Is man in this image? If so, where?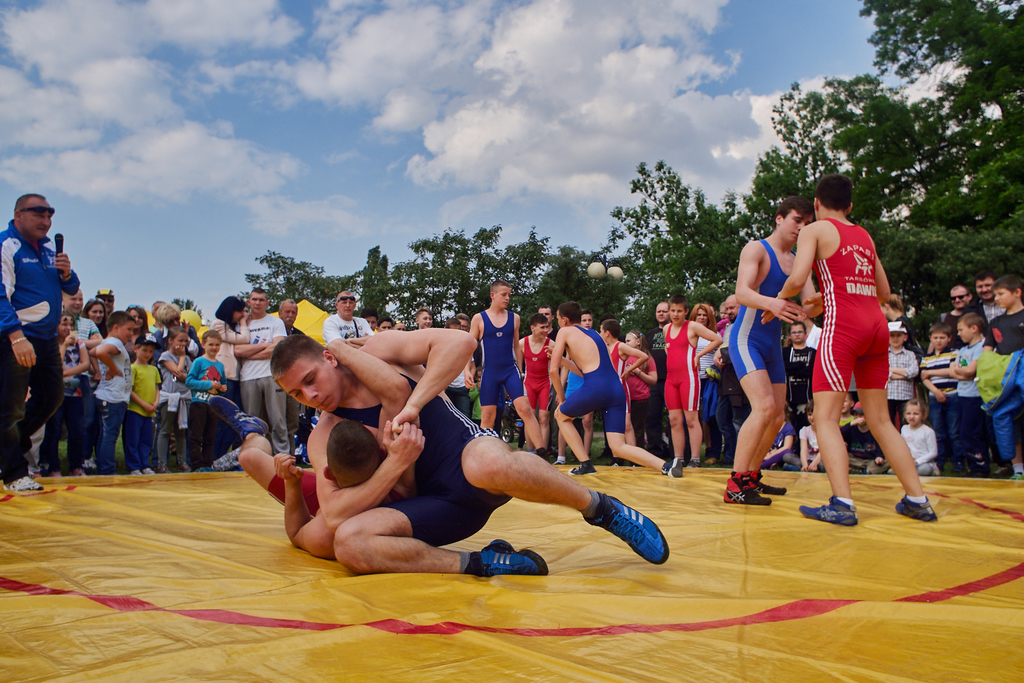
Yes, at BBox(765, 175, 911, 507).
